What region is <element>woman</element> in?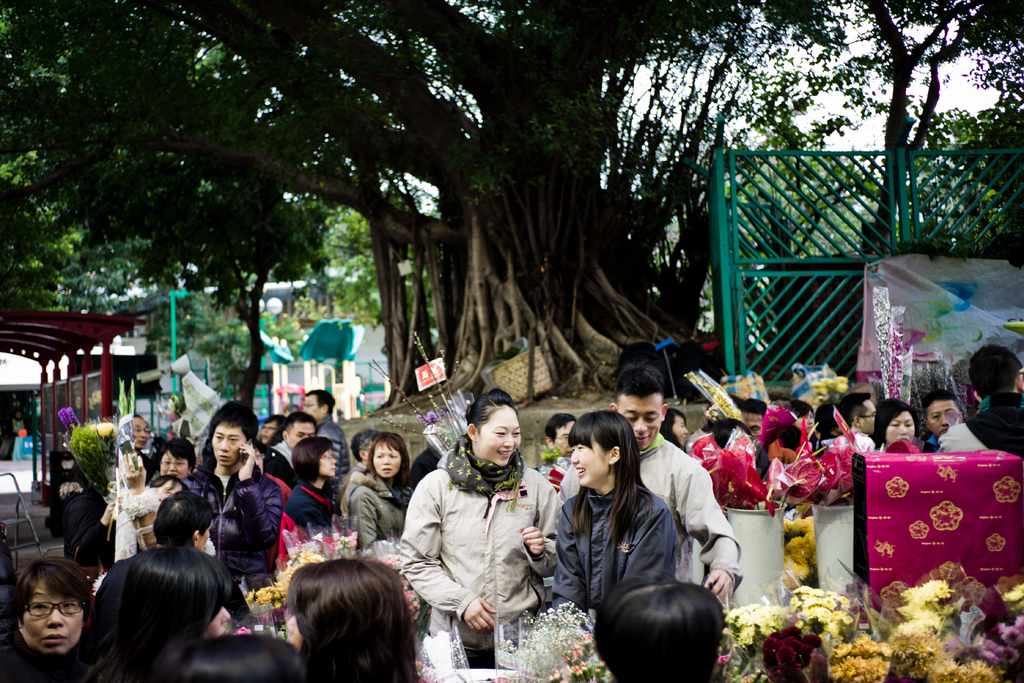
[left=343, top=431, right=417, bottom=544].
